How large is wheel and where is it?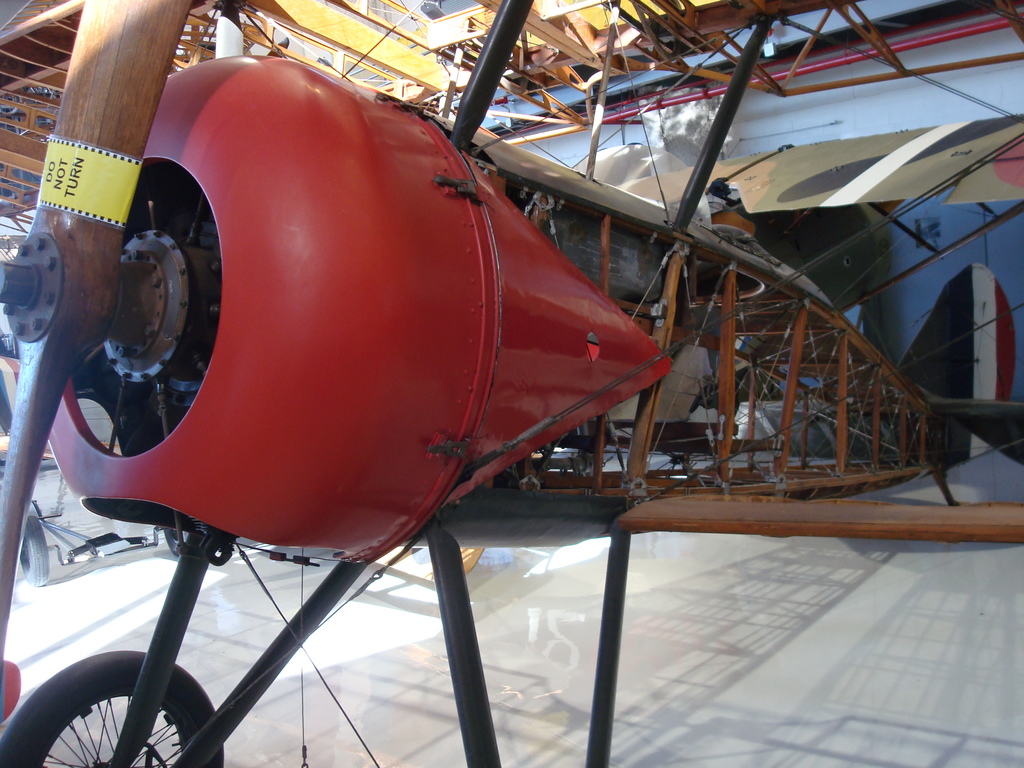
Bounding box: l=161, t=522, r=189, b=556.
